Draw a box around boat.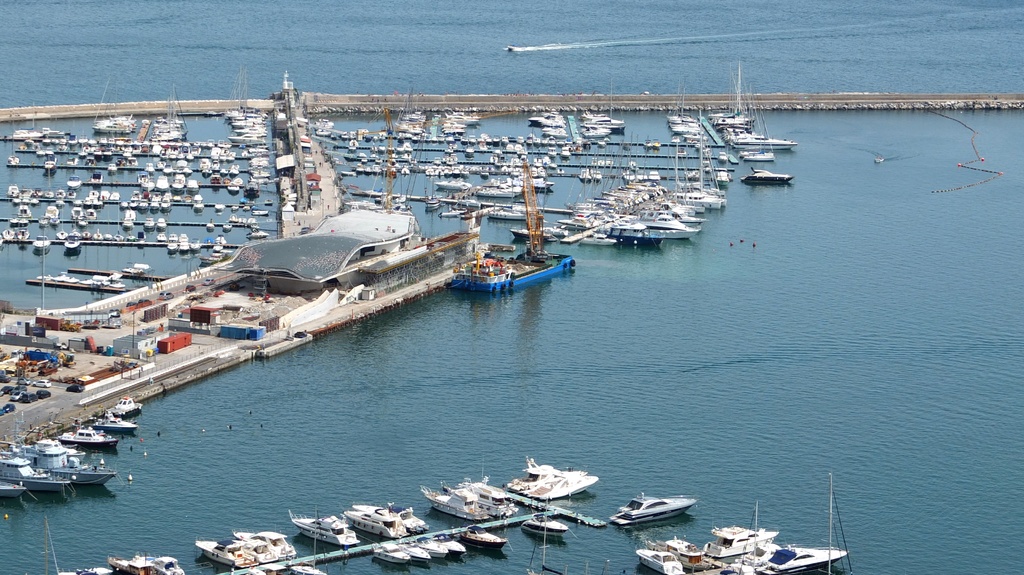
[92,407,134,435].
